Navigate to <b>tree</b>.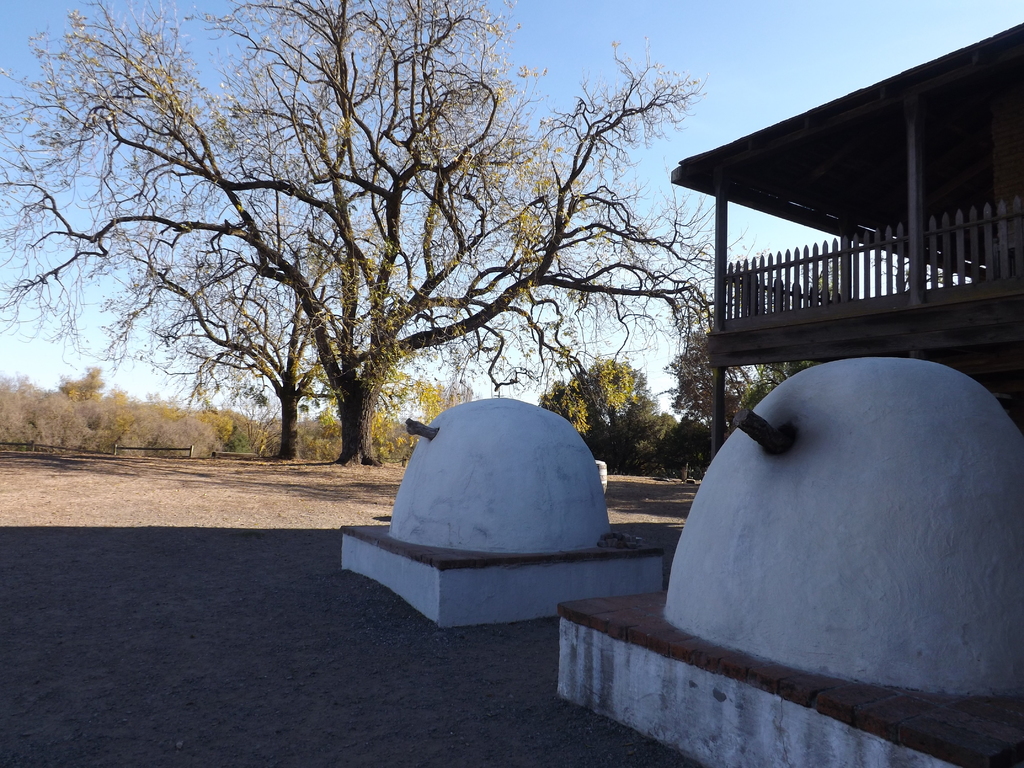
Navigation target: (660,418,711,479).
